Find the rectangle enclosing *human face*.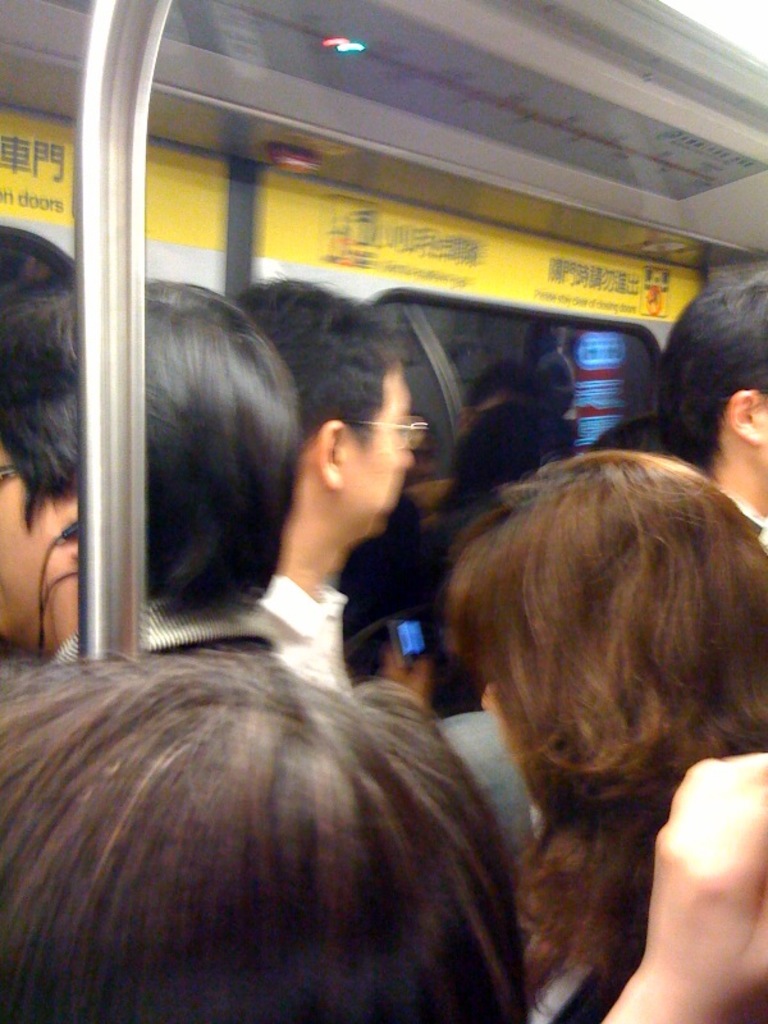
box(329, 375, 408, 536).
